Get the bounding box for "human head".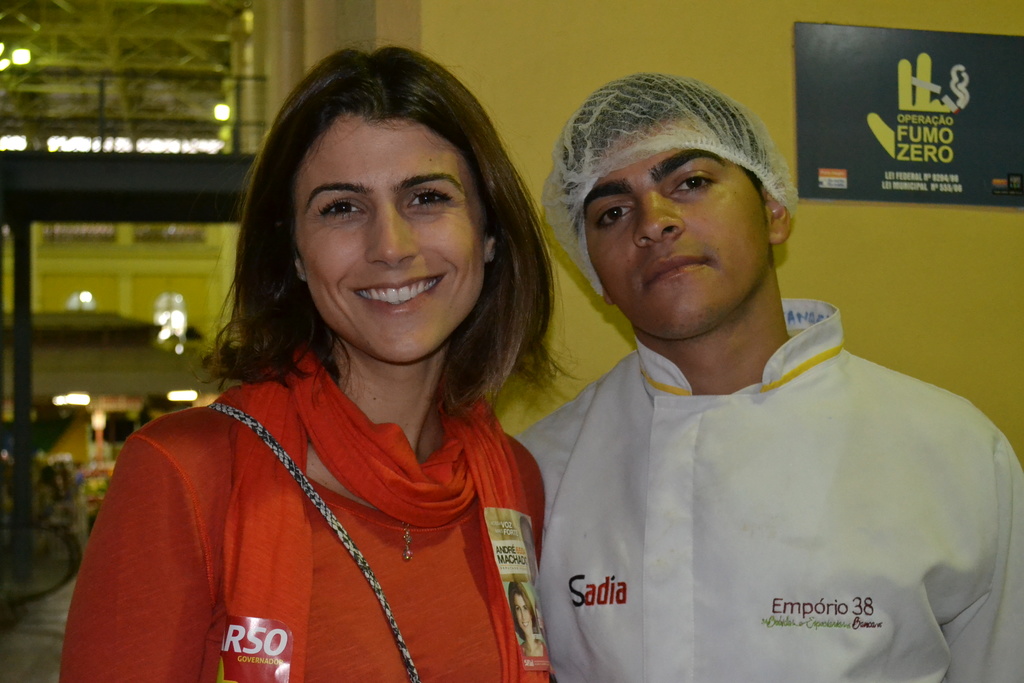
box=[550, 75, 798, 306].
